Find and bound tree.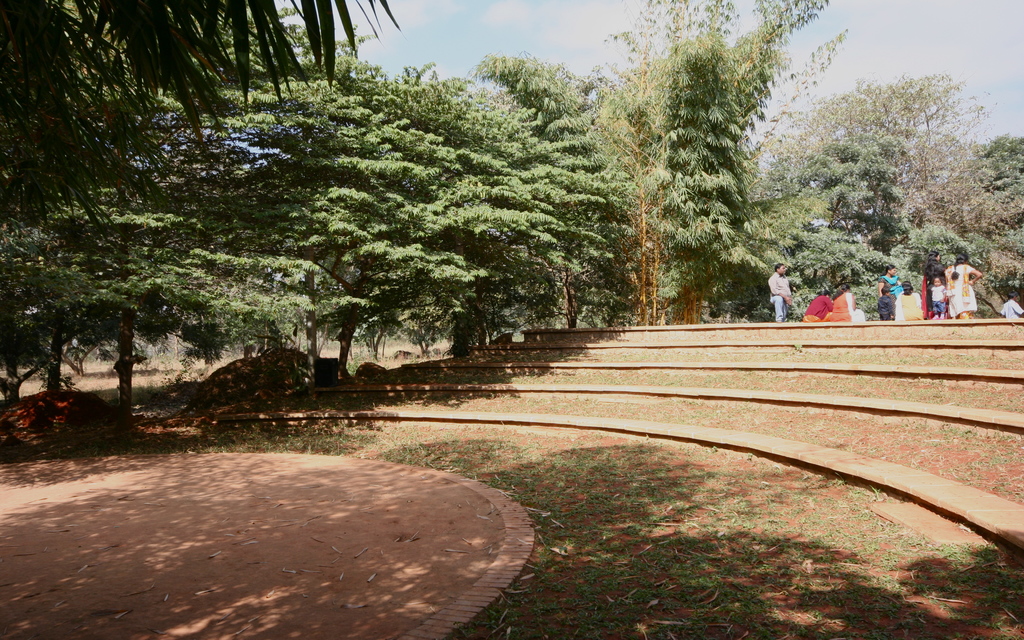
Bound: [954, 136, 1023, 302].
